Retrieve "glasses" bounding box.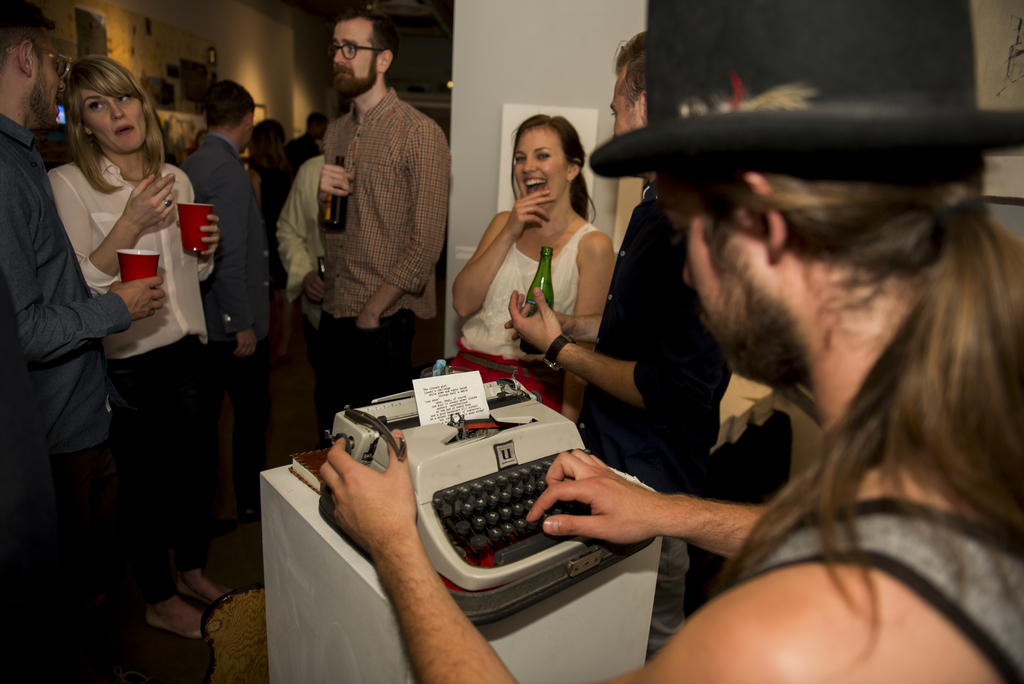
Bounding box: (33,42,70,79).
